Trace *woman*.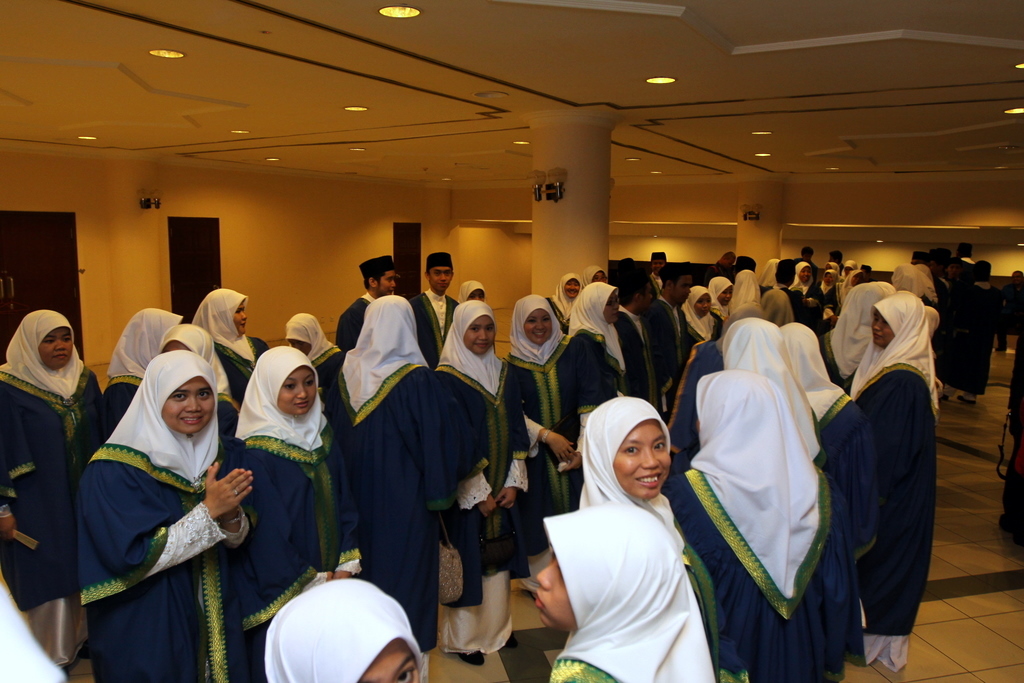
Traced to 529 507 716 682.
